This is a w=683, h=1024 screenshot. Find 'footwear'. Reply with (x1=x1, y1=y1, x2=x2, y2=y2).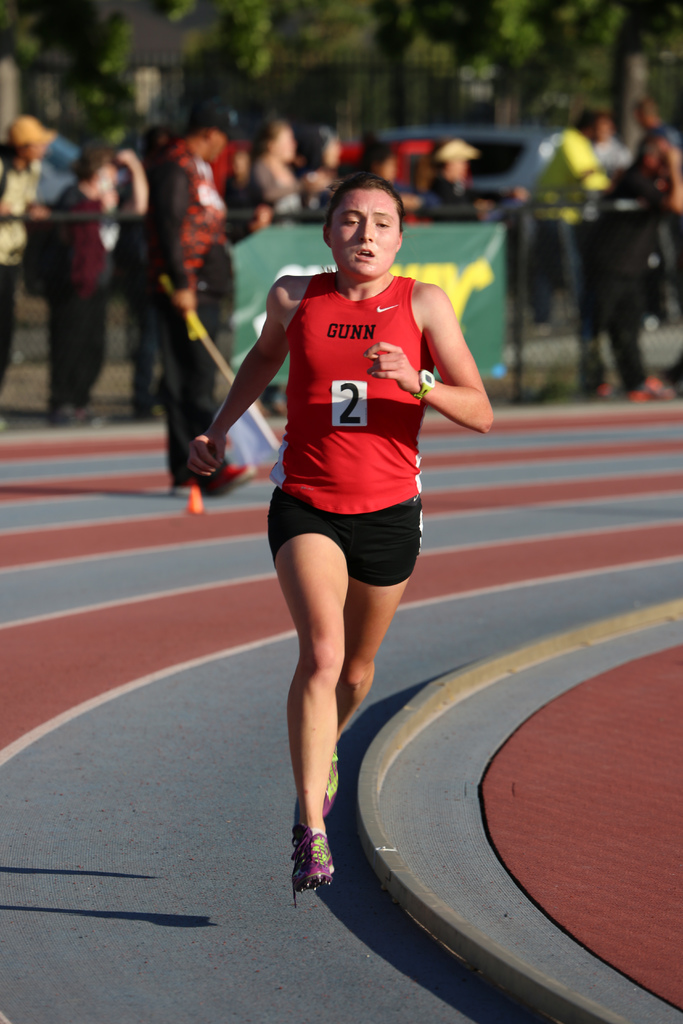
(x1=629, y1=381, x2=673, y2=402).
